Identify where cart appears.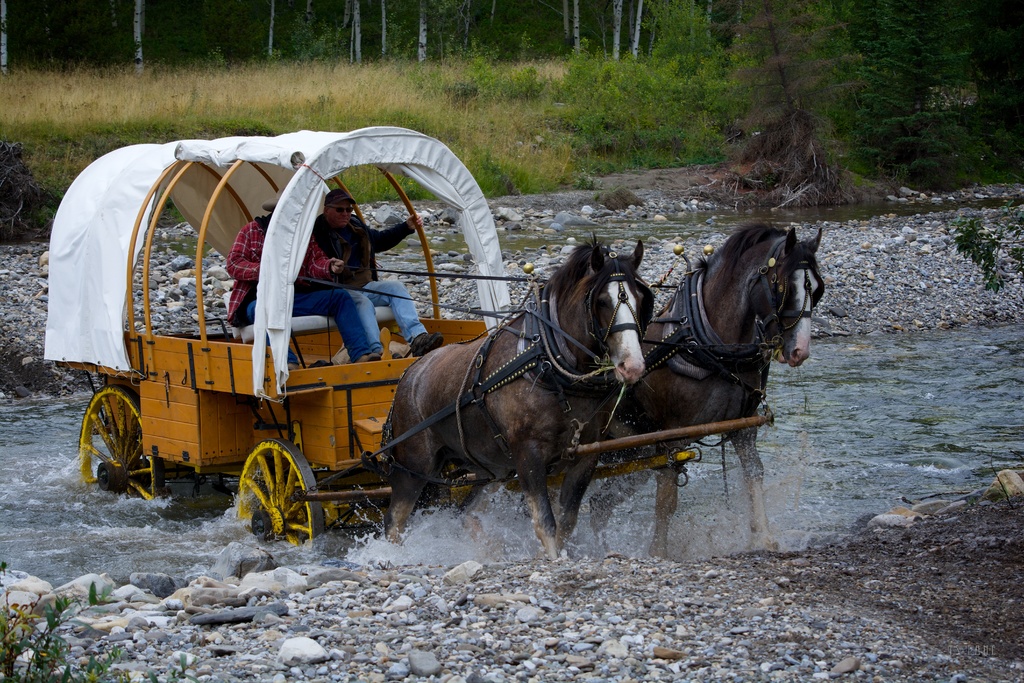
Appears at Rect(42, 126, 775, 547).
